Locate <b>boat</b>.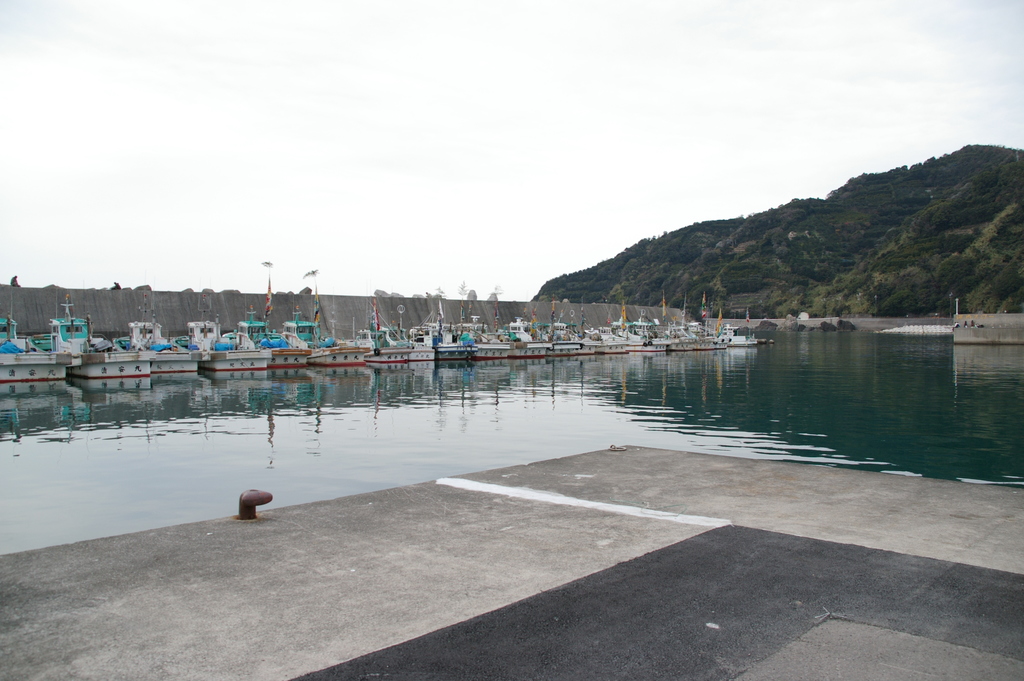
Bounding box: Rect(273, 301, 374, 381).
